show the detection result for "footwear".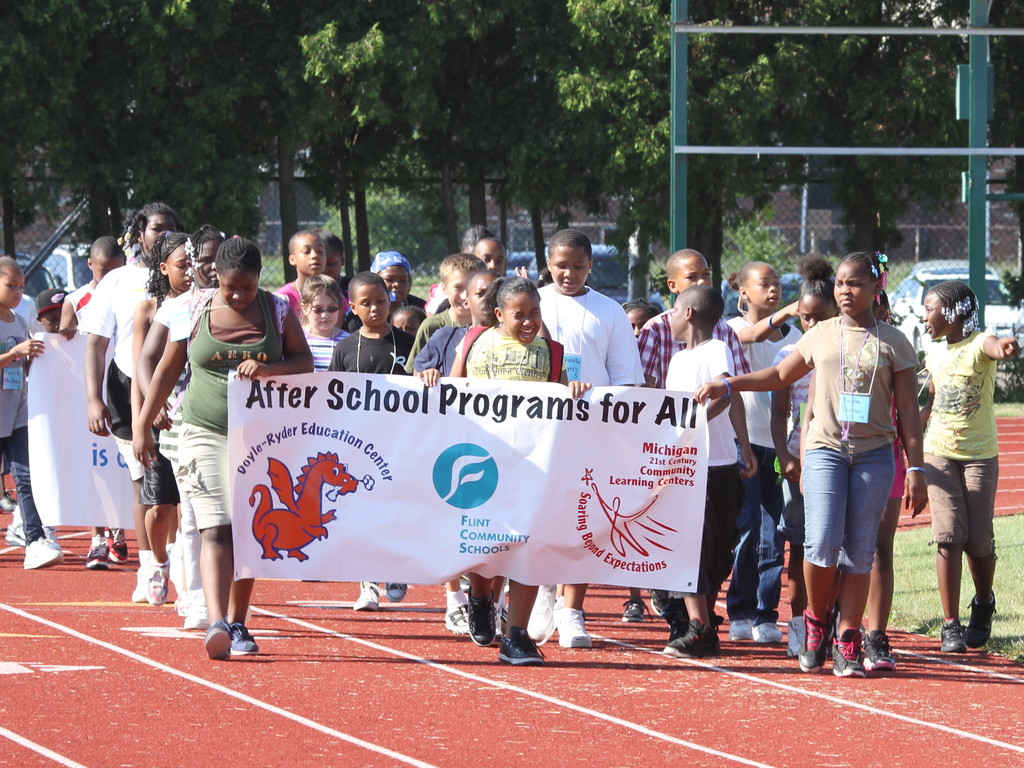
bbox=(554, 604, 608, 650).
